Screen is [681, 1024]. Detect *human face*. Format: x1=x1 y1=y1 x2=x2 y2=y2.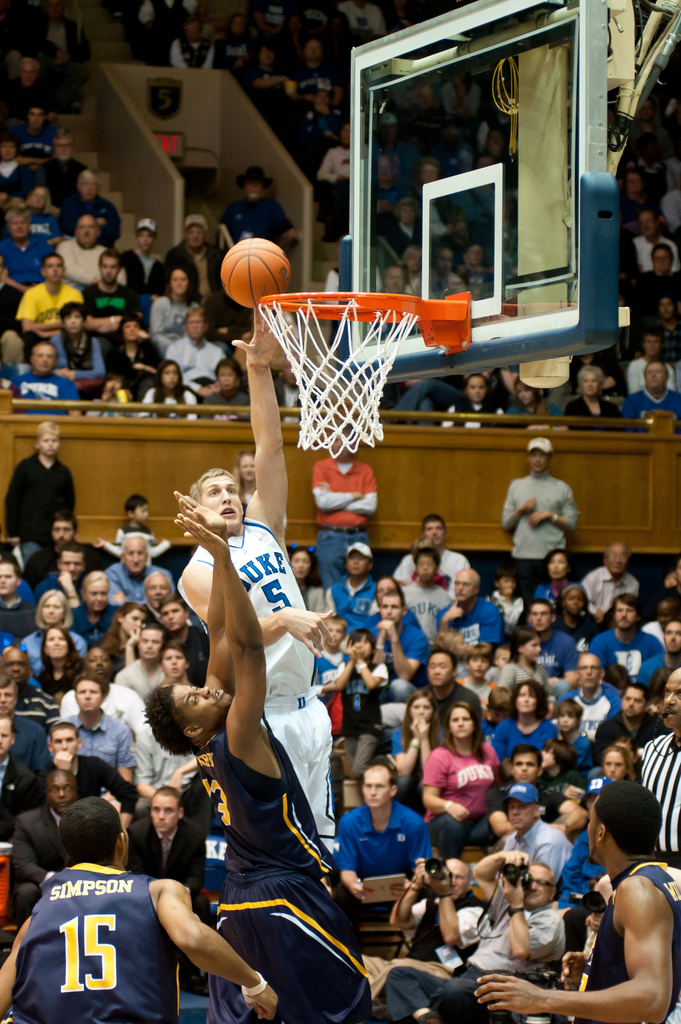
x1=0 y1=718 x2=13 y2=758.
